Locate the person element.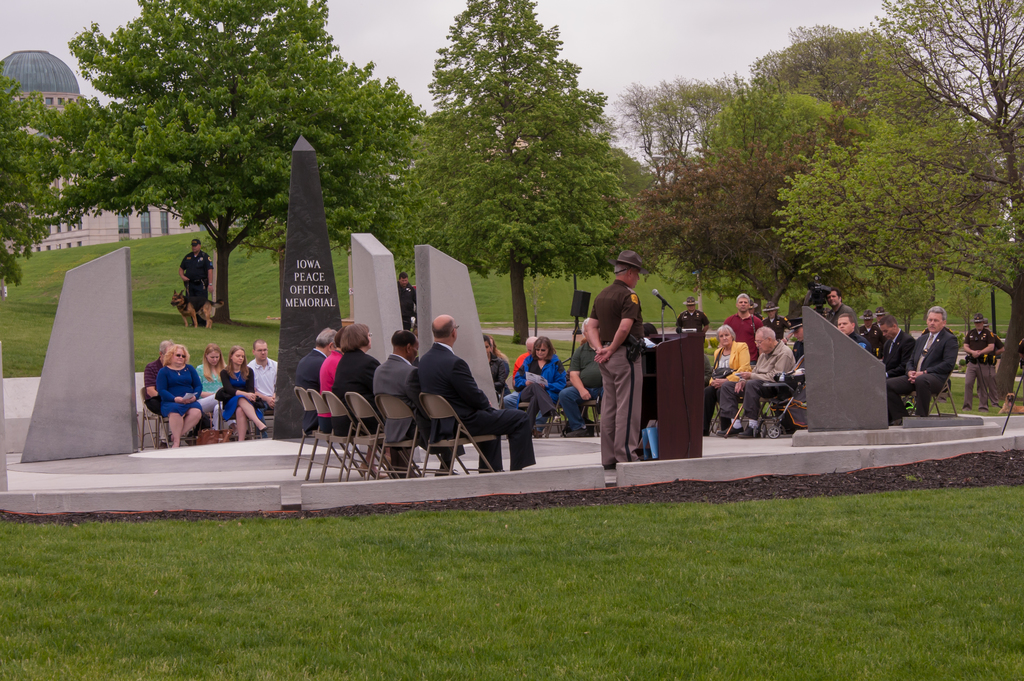
Element bbox: rect(594, 244, 667, 472).
